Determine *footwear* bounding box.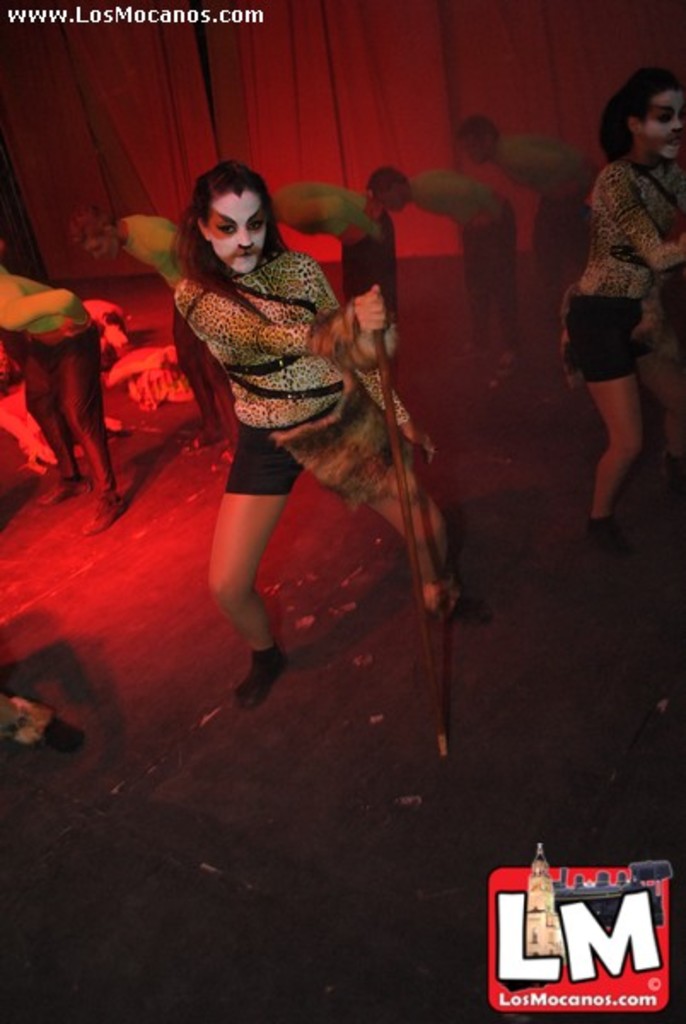
Determined: locate(590, 515, 631, 558).
